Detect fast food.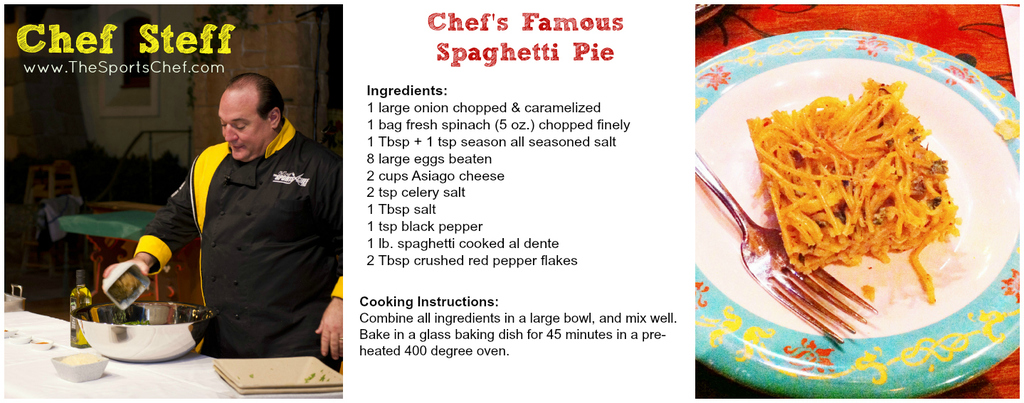
Detected at (x1=749, y1=87, x2=972, y2=294).
